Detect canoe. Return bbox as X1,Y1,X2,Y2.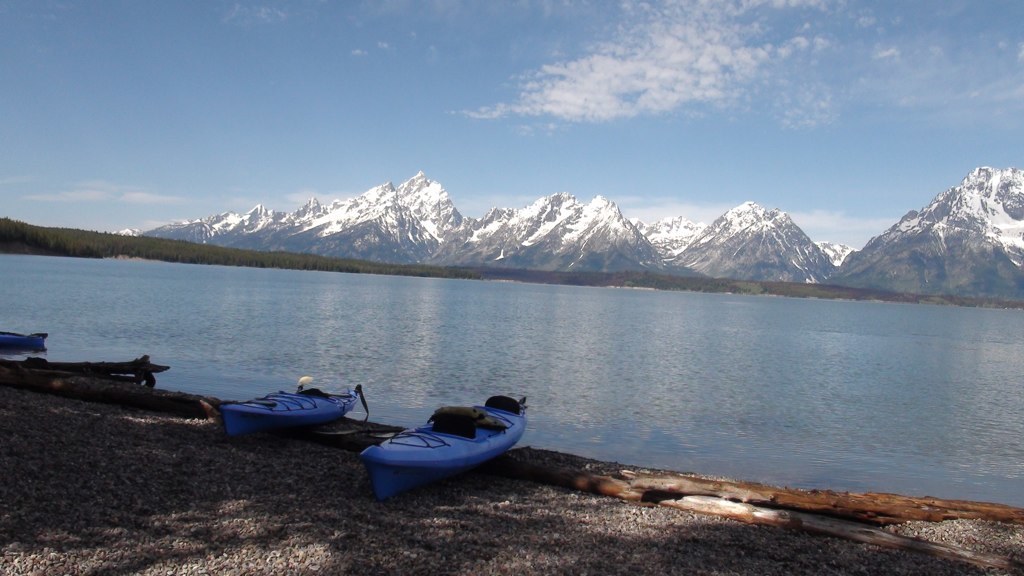
356,389,531,496.
